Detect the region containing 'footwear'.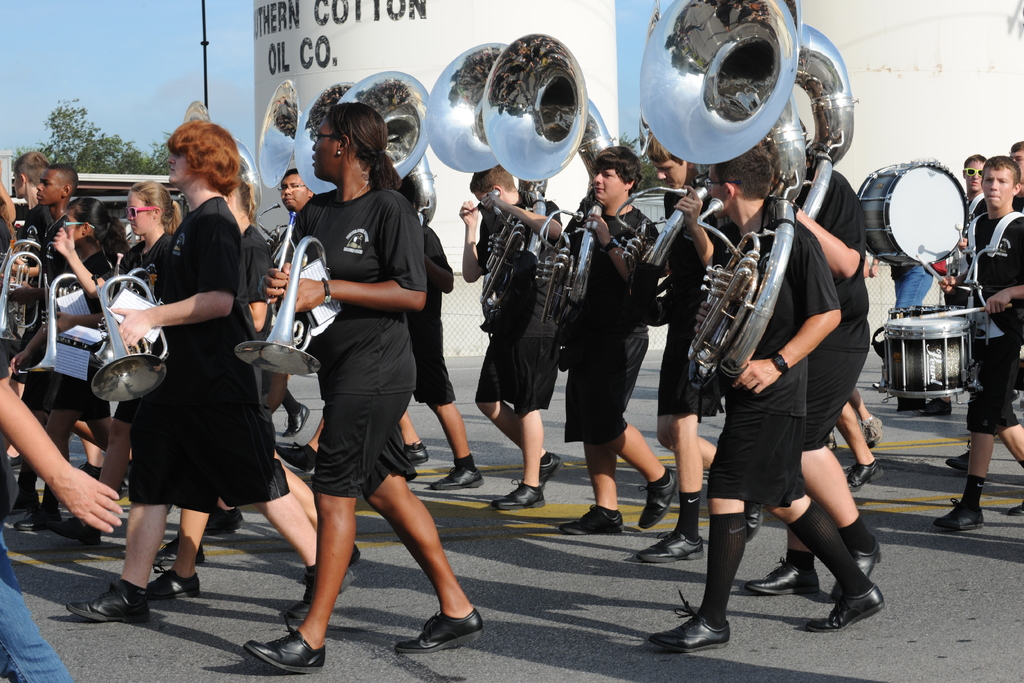
(555,500,626,538).
